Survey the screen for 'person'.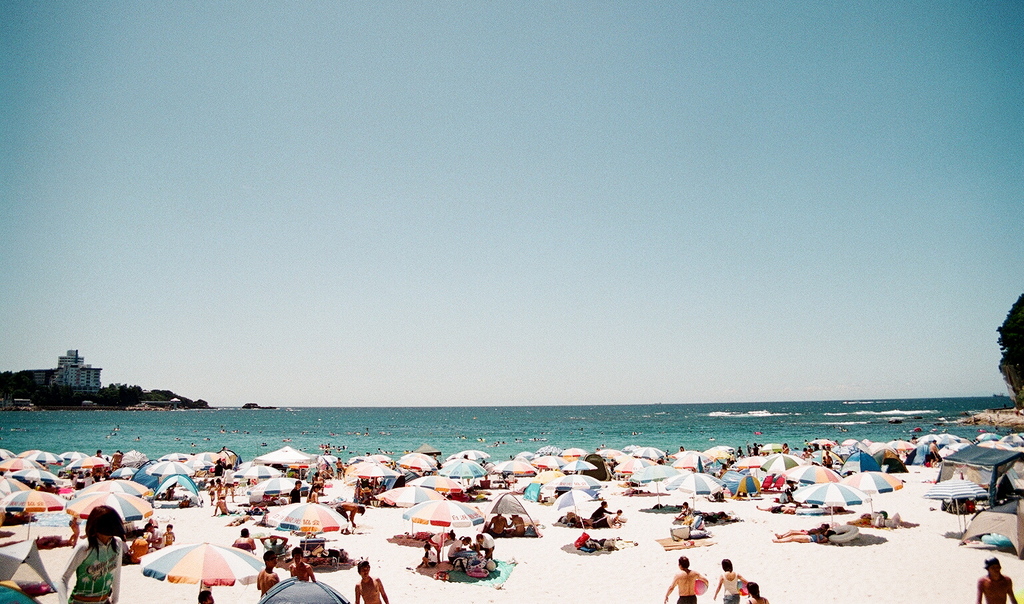
Survey found: [x1=285, y1=551, x2=320, y2=581].
